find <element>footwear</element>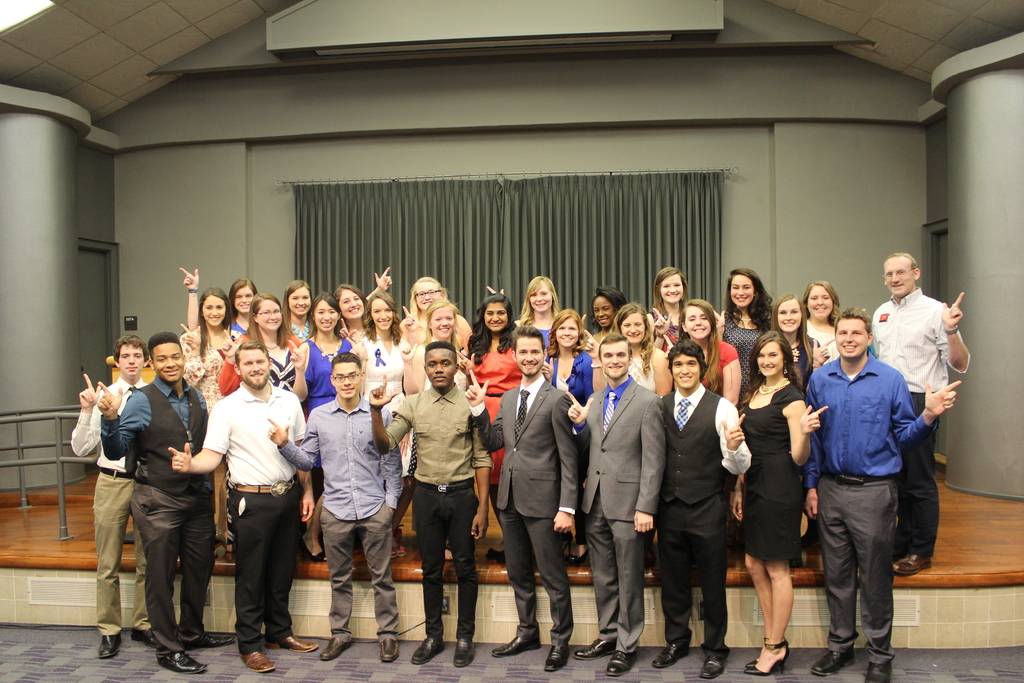
[408,630,448,664]
